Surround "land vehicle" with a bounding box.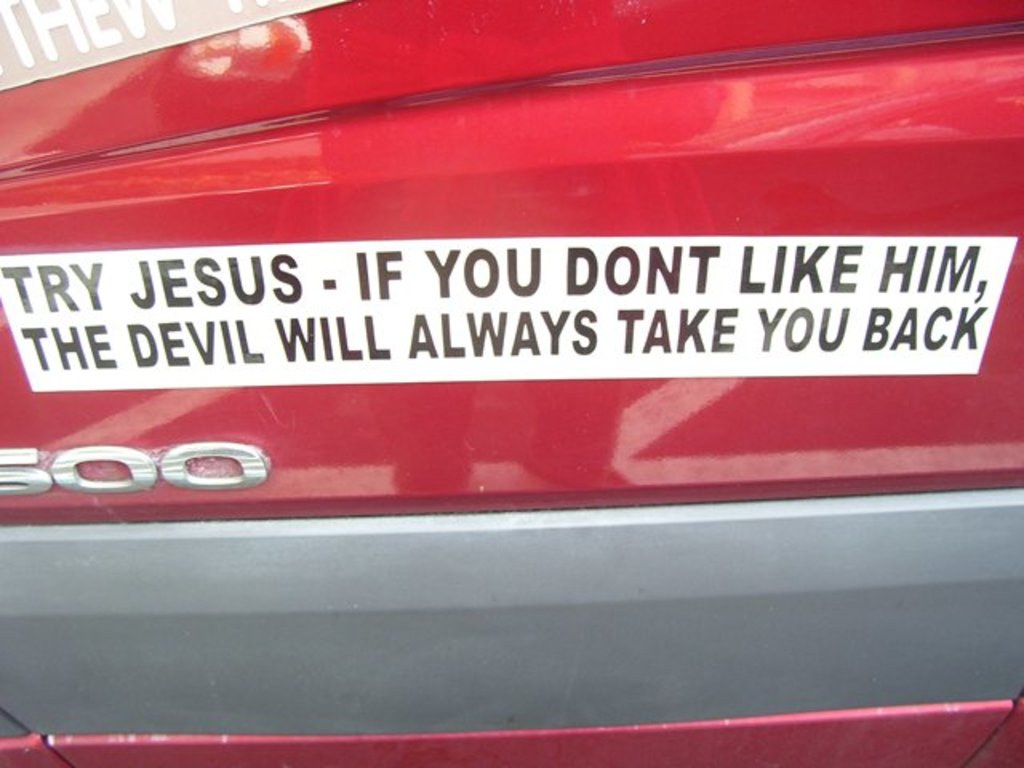
Rect(0, 0, 1022, 766).
